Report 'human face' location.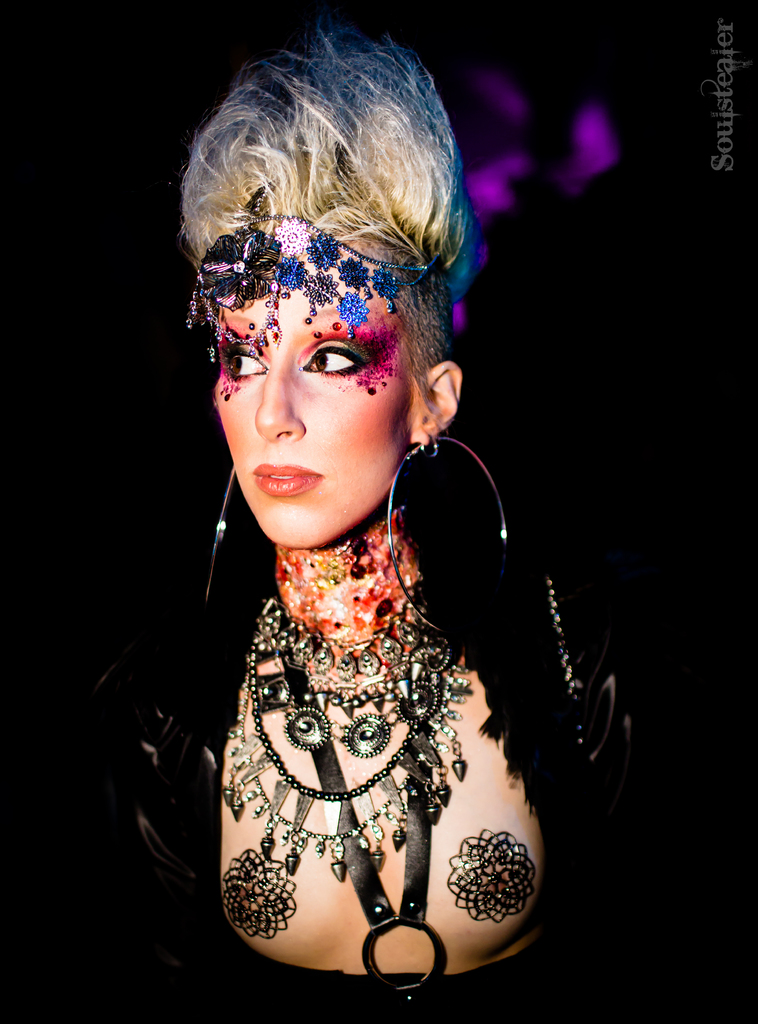
Report: 216/221/425/552.
